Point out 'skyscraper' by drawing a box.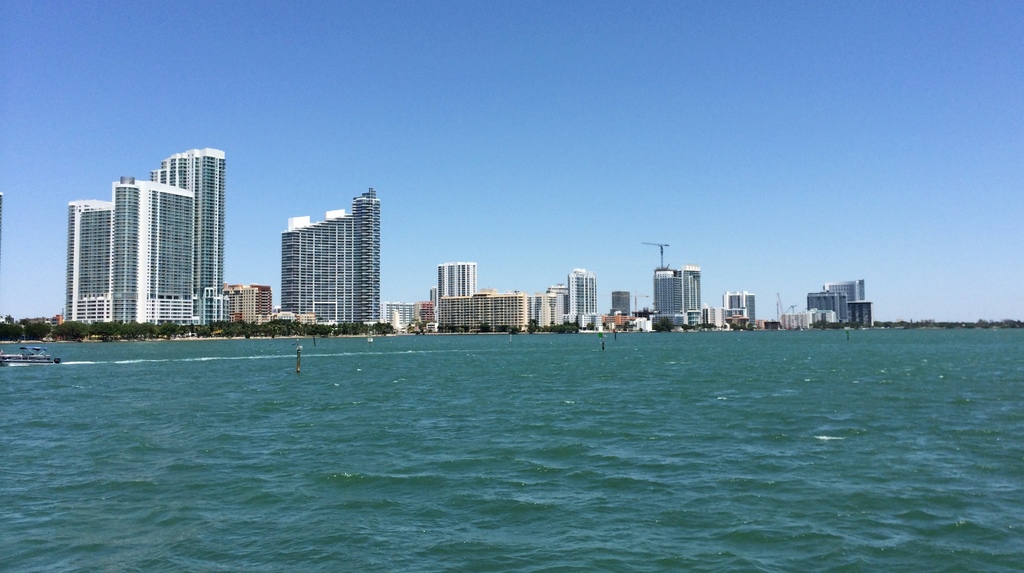
left=614, top=287, right=651, bottom=325.
